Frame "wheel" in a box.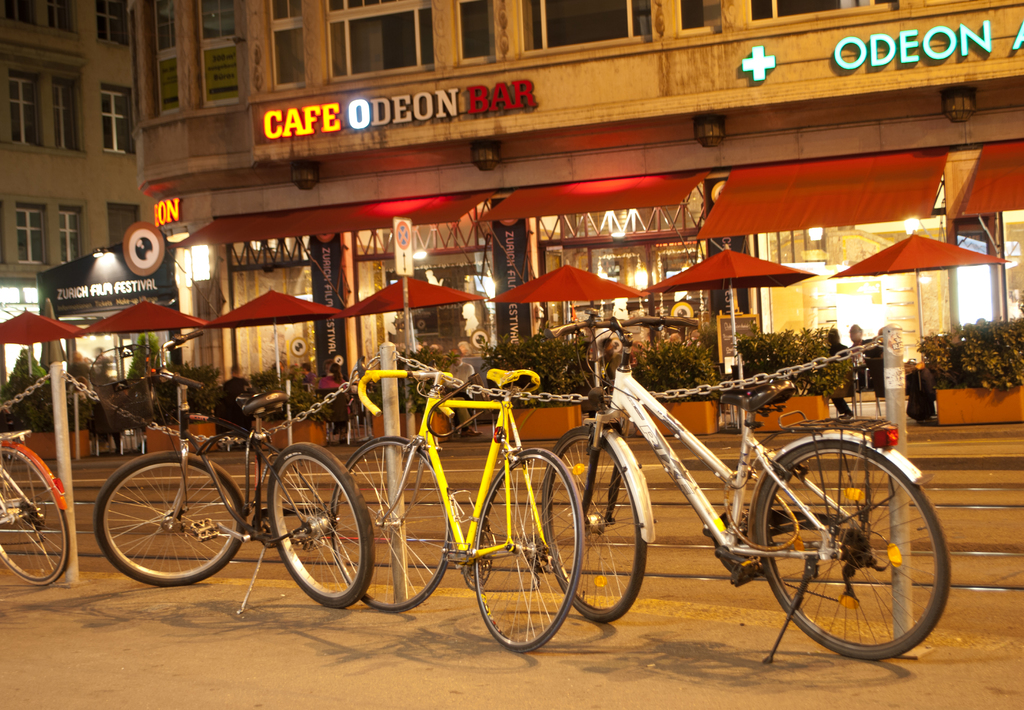
<bbox>326, 433, 452, 608</bbox>.
